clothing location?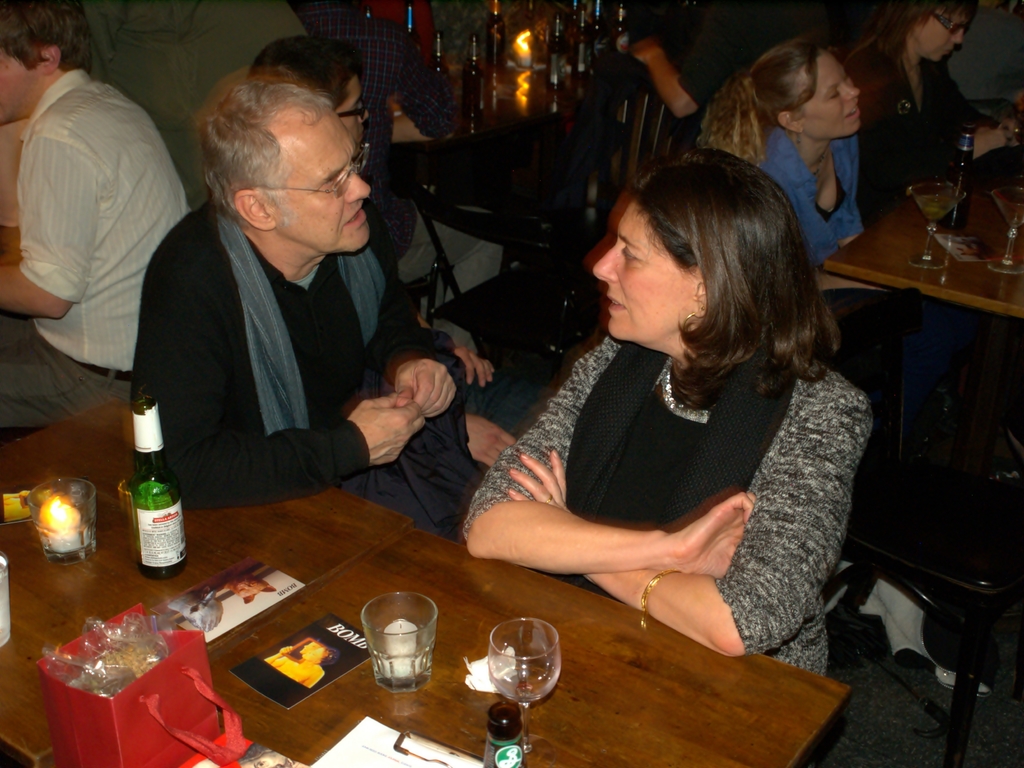
pyautogui.locateOnScreen(132, 191, 522, 546)
